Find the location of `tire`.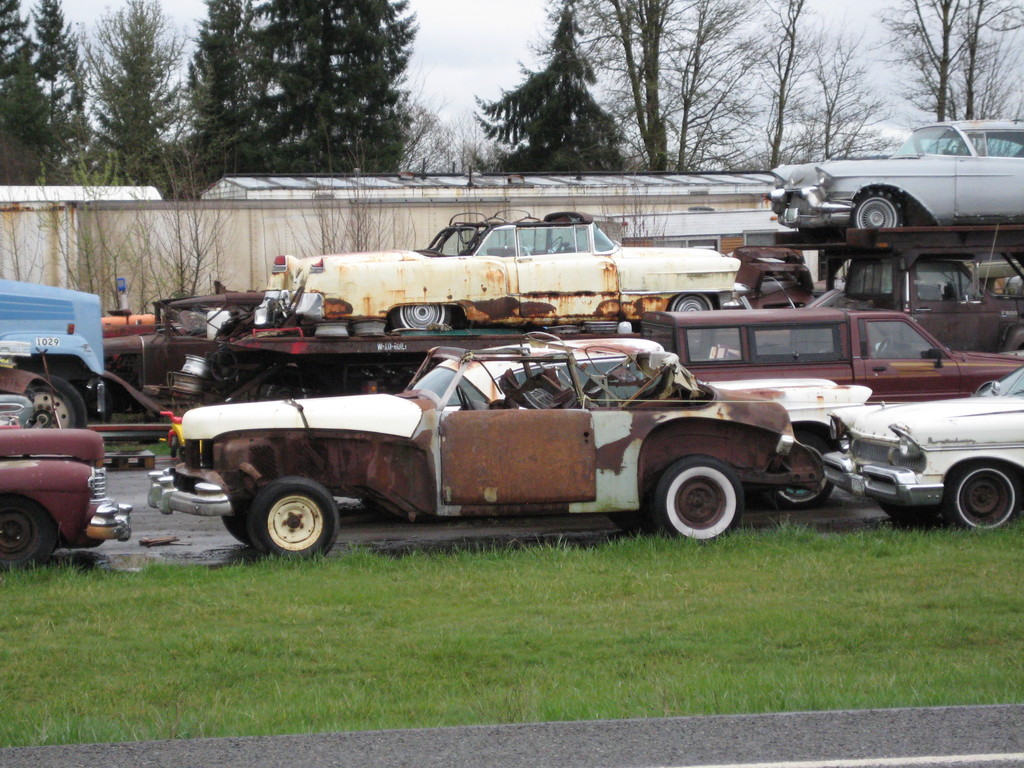
Location: bbox(649, 444, 754, 544).
